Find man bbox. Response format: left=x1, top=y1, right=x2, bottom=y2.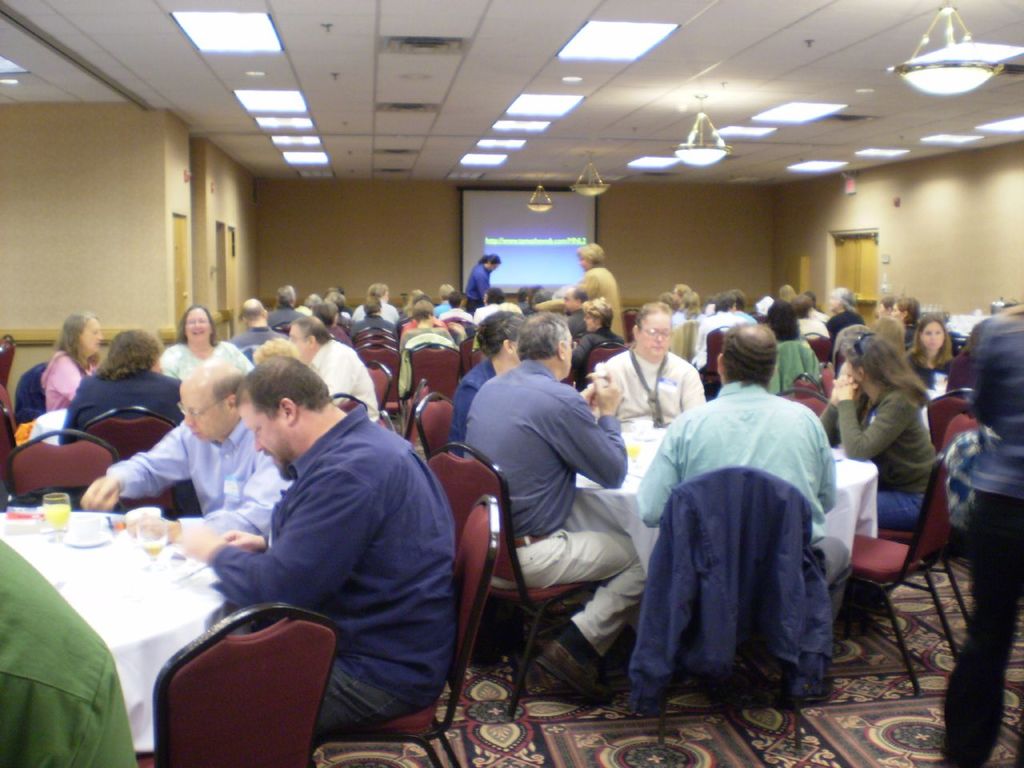
left=637, top=319, right=854, bottom=703.
